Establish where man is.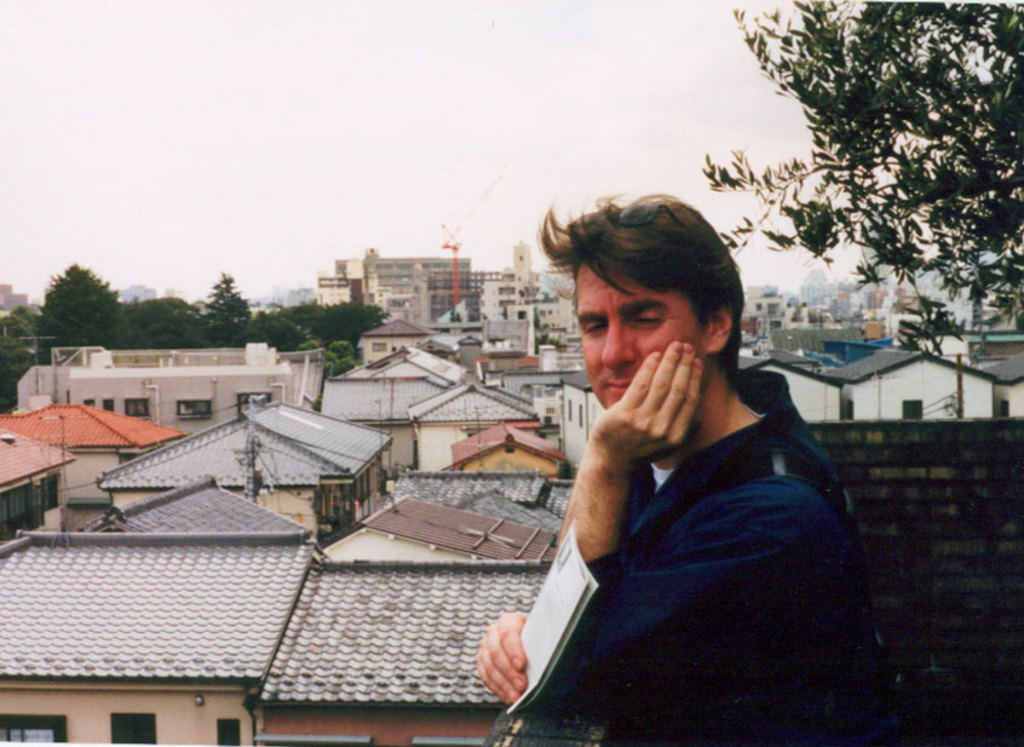
Established at [462,188,885,731].
